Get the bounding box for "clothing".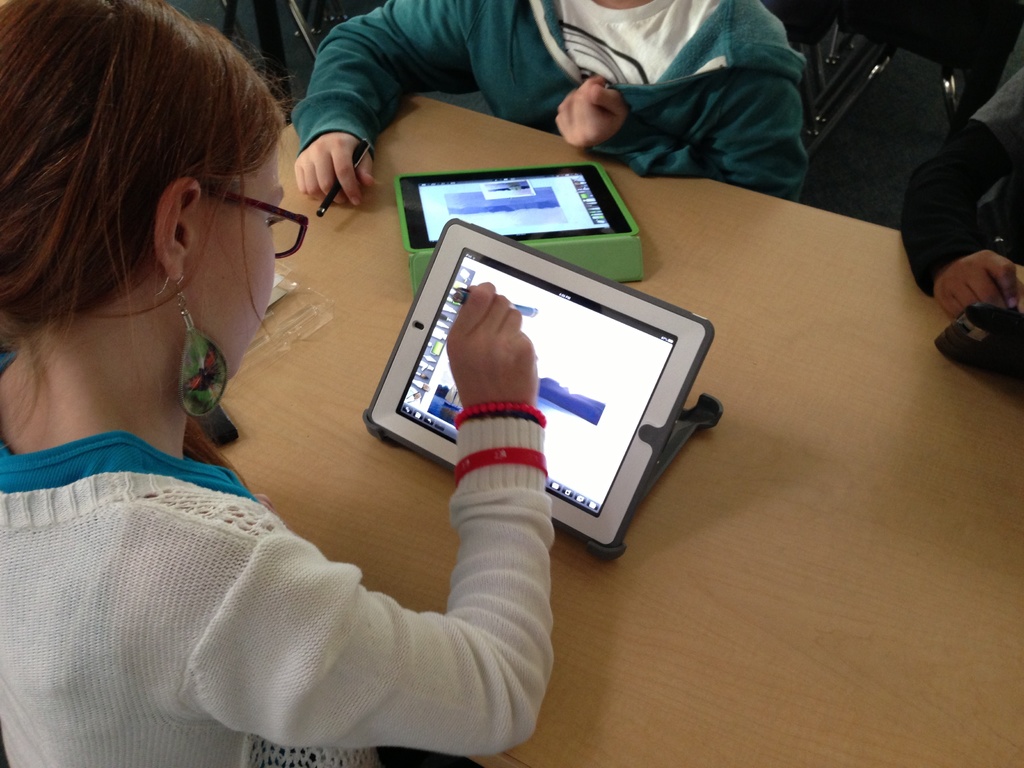
[290,0,808,207].
